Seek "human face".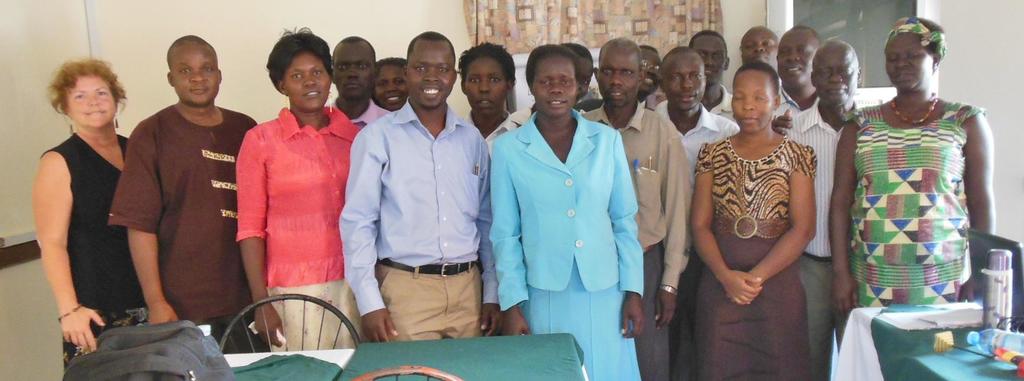
<bbox>636, 51, 663, 91</bbox>.
